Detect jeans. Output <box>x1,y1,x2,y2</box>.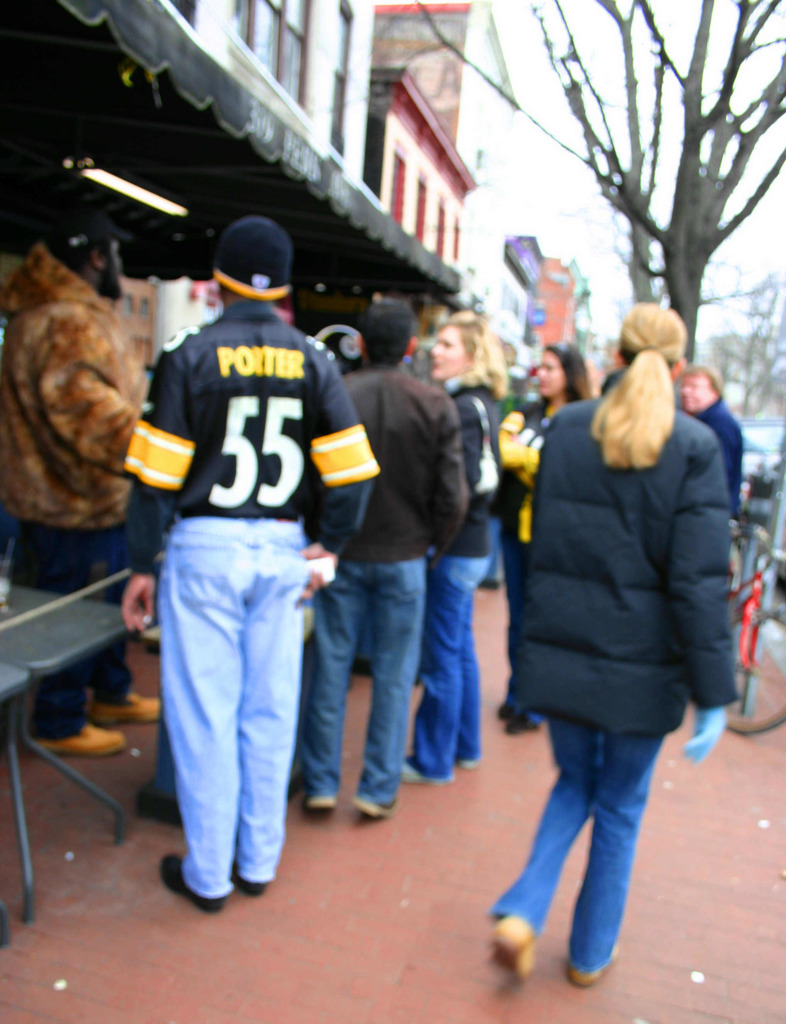
<box>165,513,310,903</box>.
